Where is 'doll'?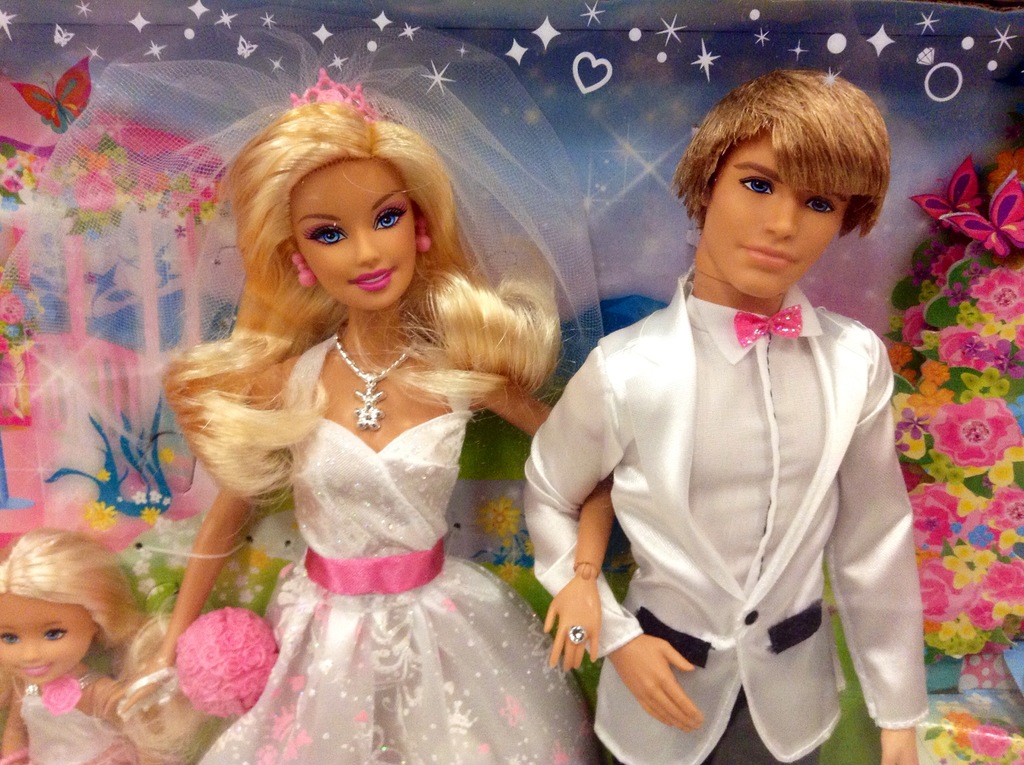
bbox=(0, 533, 144, 756).
